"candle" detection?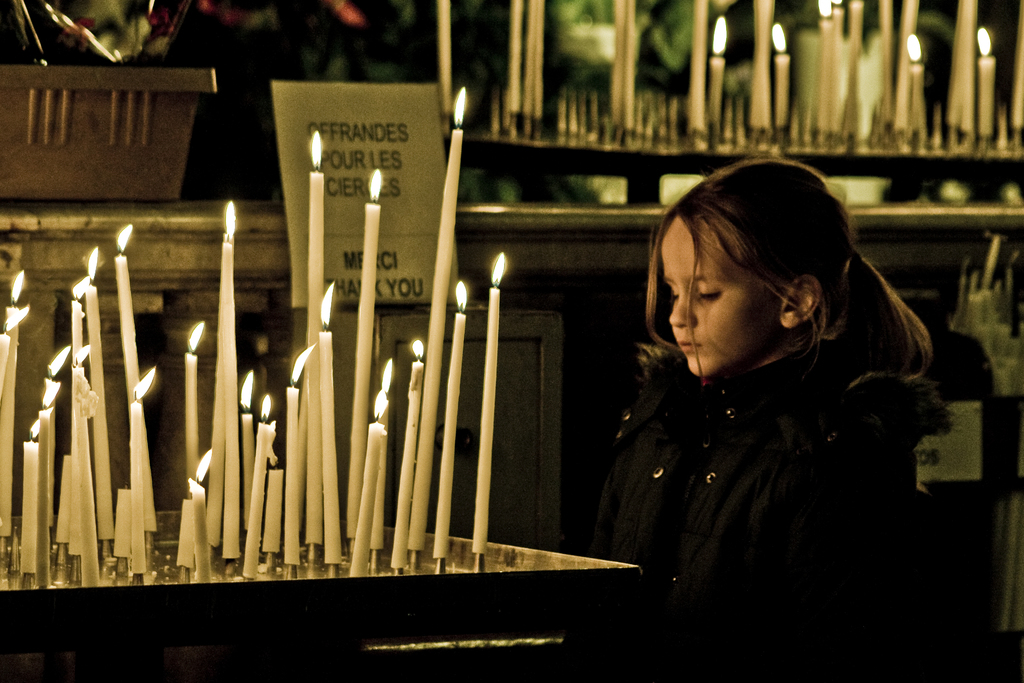
{"left": 20, "top": 222, "right": 155, "bottom": 589}
